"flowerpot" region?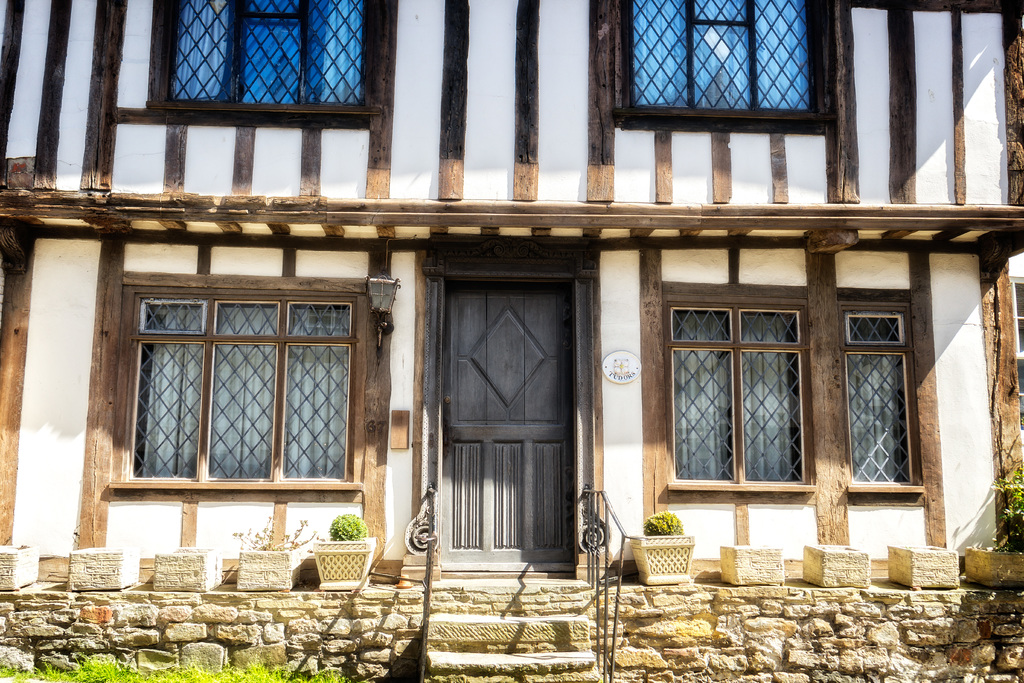
l=314, t=536, r=376, b=588
